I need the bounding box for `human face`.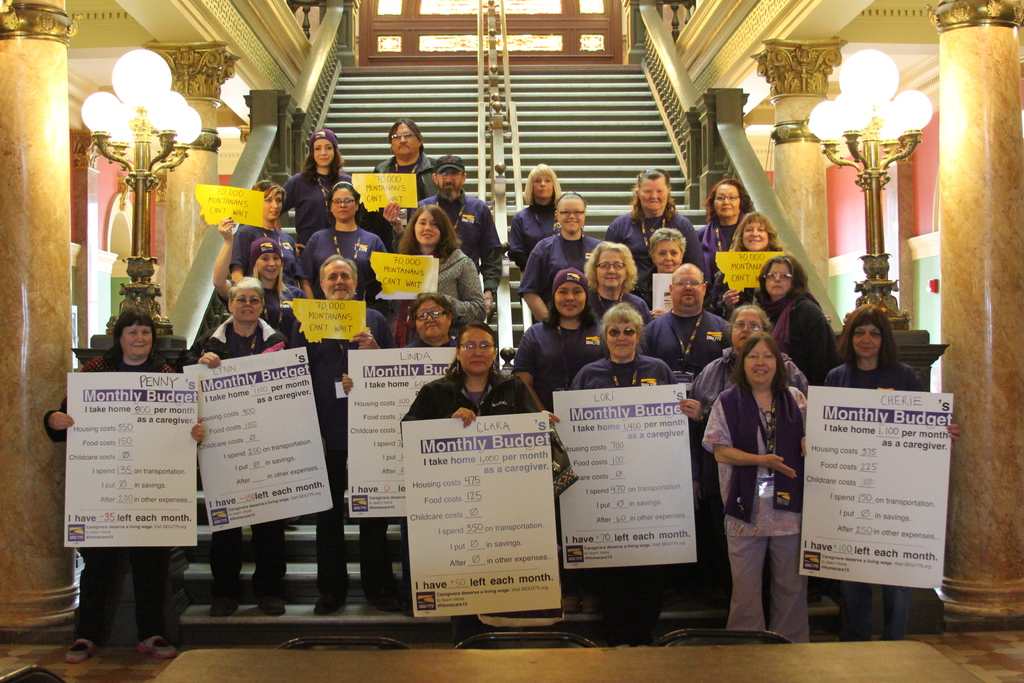
Here it is: detection(711, 183, 740, 217).
